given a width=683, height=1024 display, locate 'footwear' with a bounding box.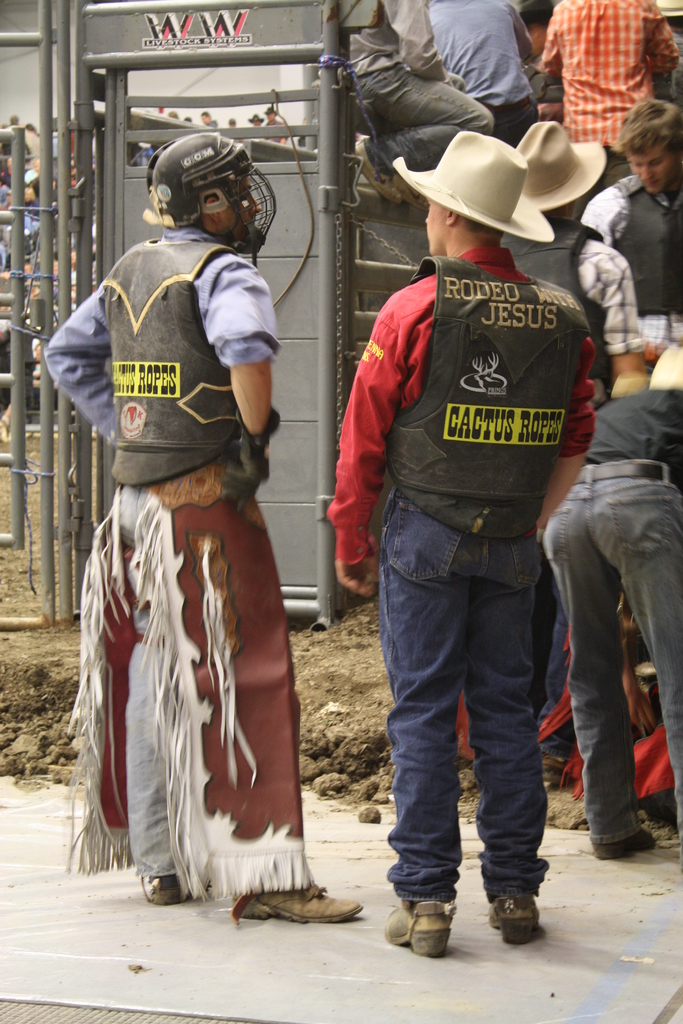
Located: [591, 828, 659, 861].
